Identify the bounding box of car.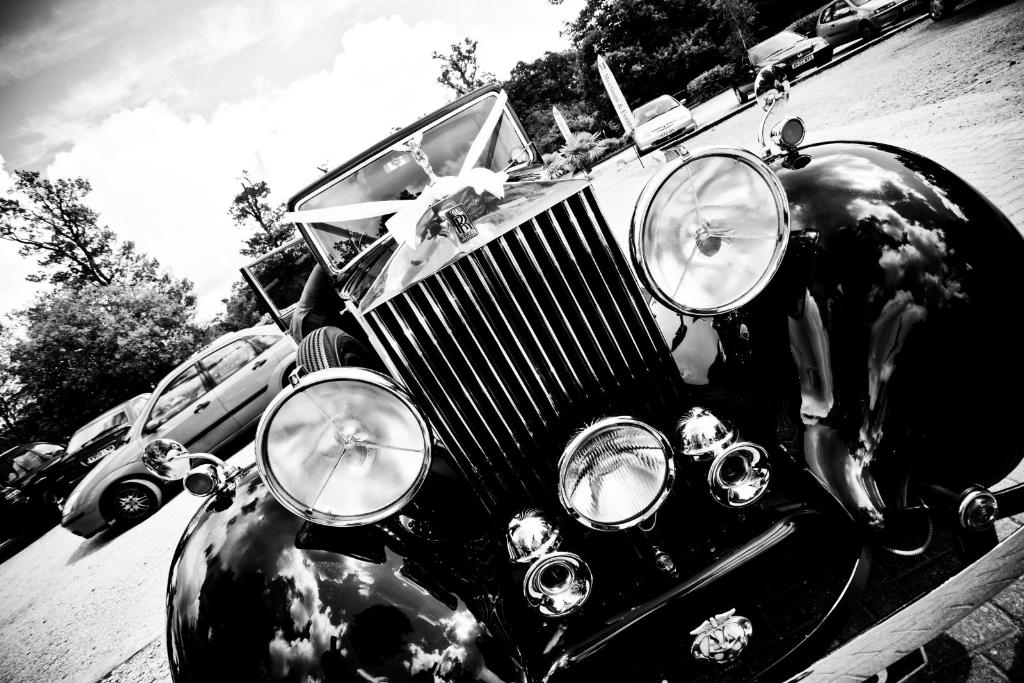
BBox(627, 92, 698, 143).
